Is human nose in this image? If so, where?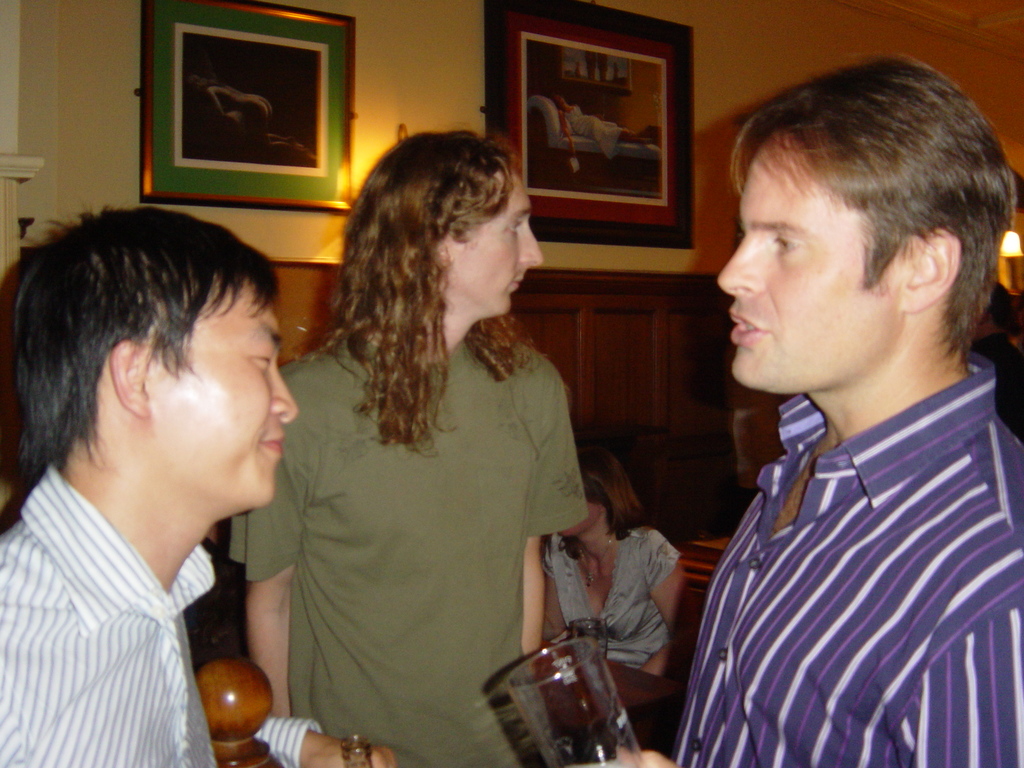
Yes, at bbox(269, 362, 300, 420).
